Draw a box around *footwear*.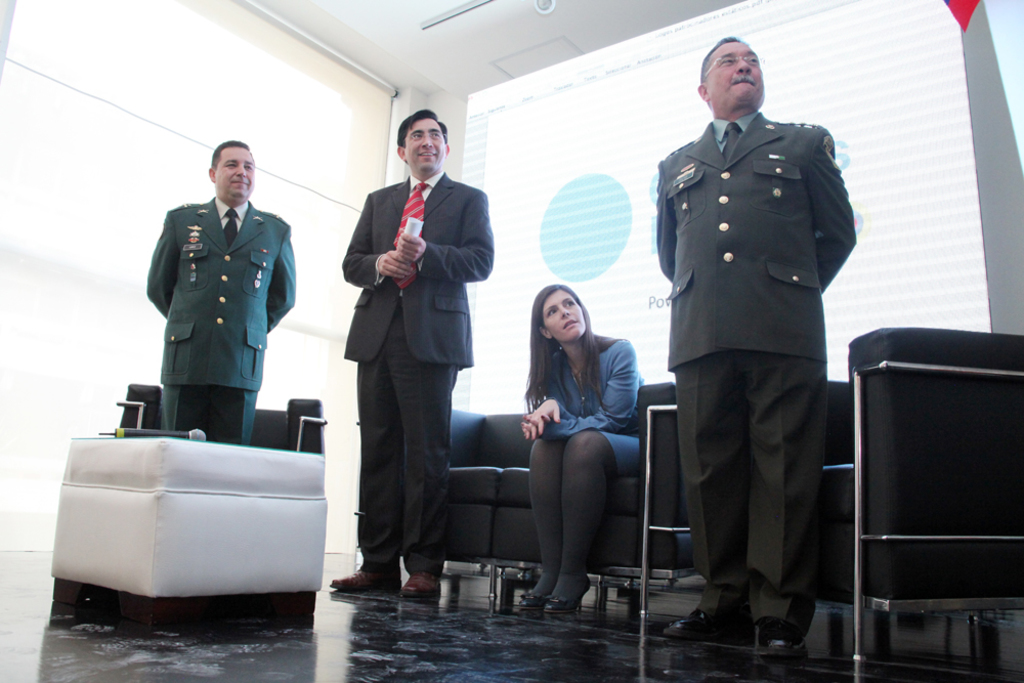
<region>541, 572, 590, 615</region>.
